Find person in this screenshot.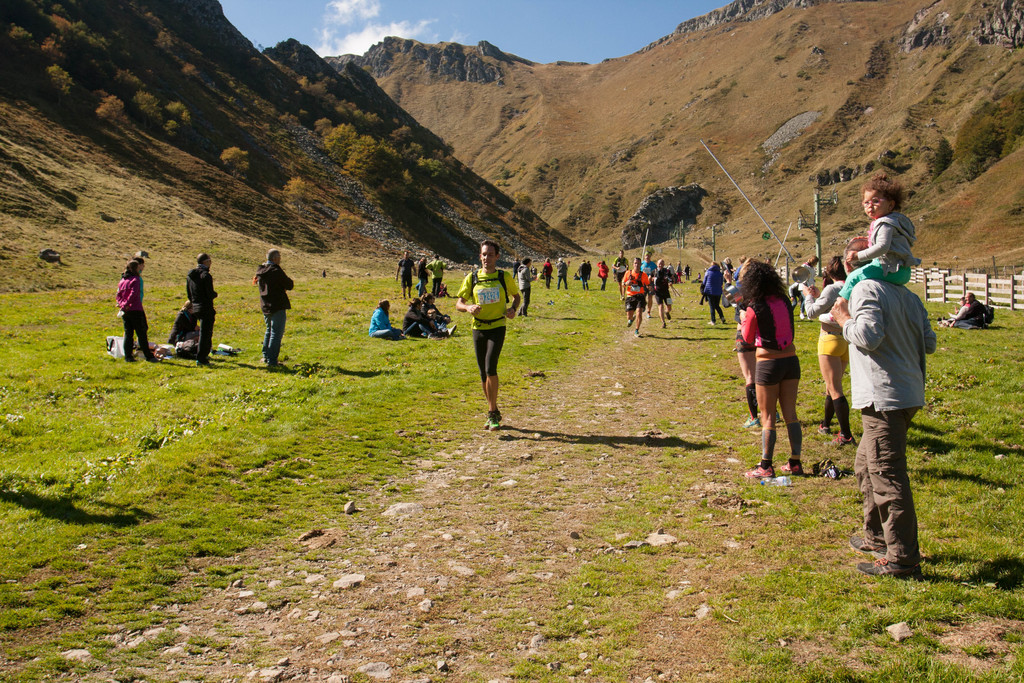
The bounding box for person is [673, 261, 684, 284].
